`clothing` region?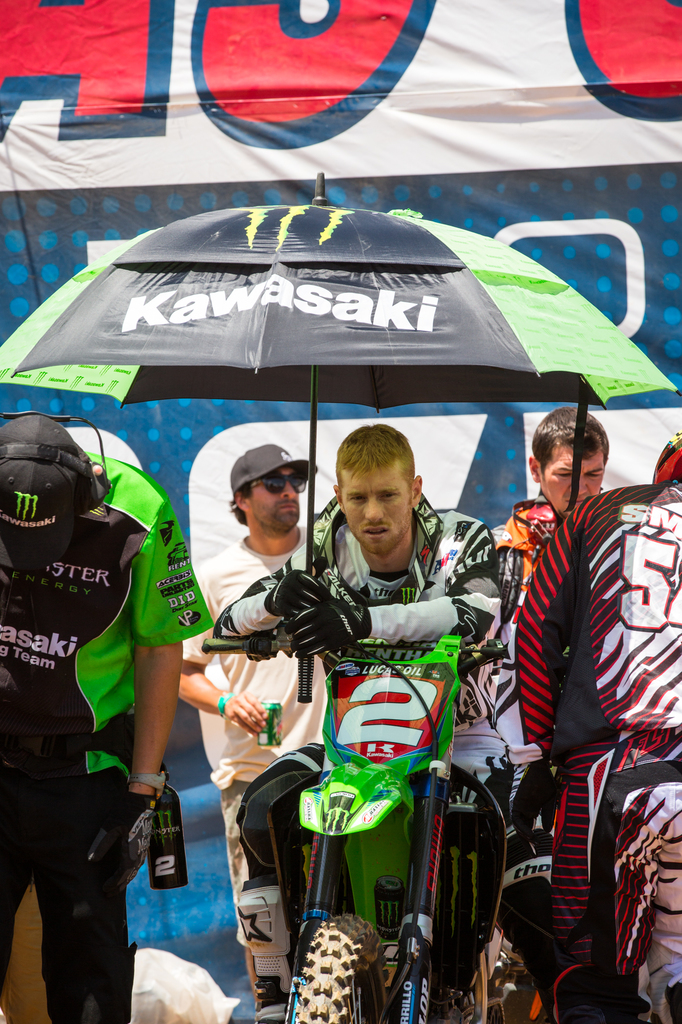
detection(177, 536, 331, 948)
